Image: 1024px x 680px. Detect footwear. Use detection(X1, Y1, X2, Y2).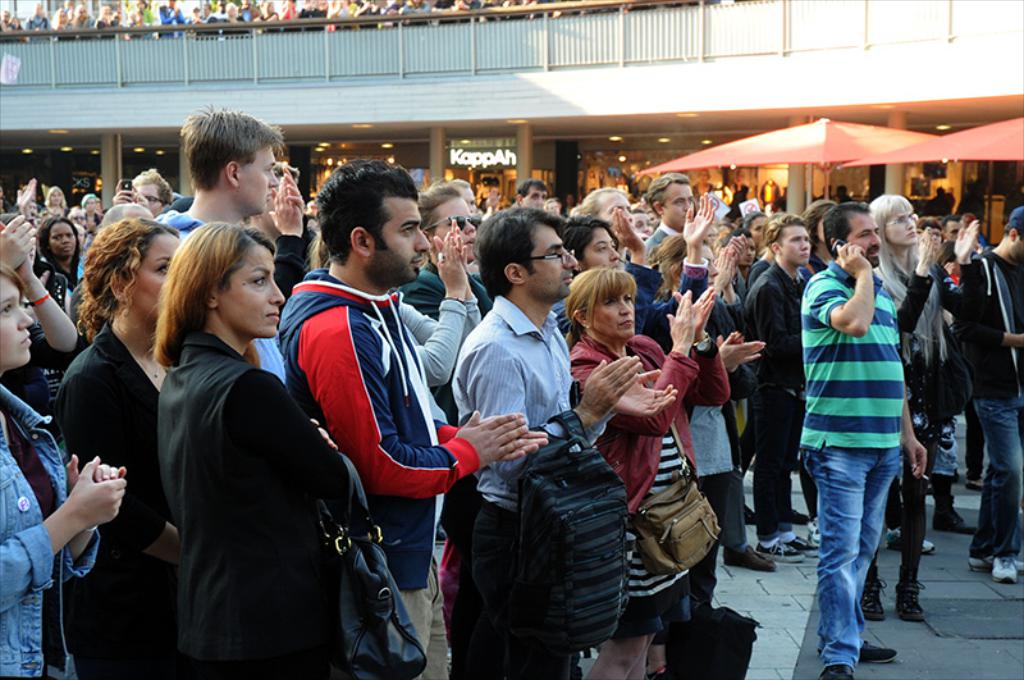
detection(933, 508, 973, 535).
